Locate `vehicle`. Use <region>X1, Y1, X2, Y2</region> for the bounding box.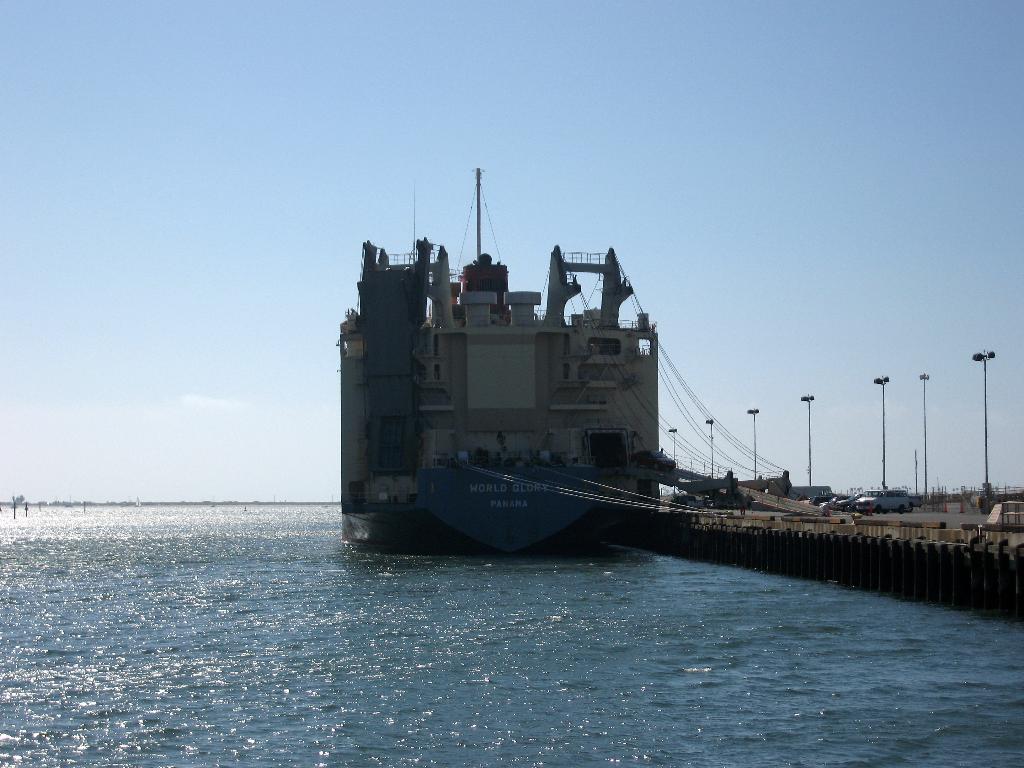
<region>854, 486, 910, 516</region>.
